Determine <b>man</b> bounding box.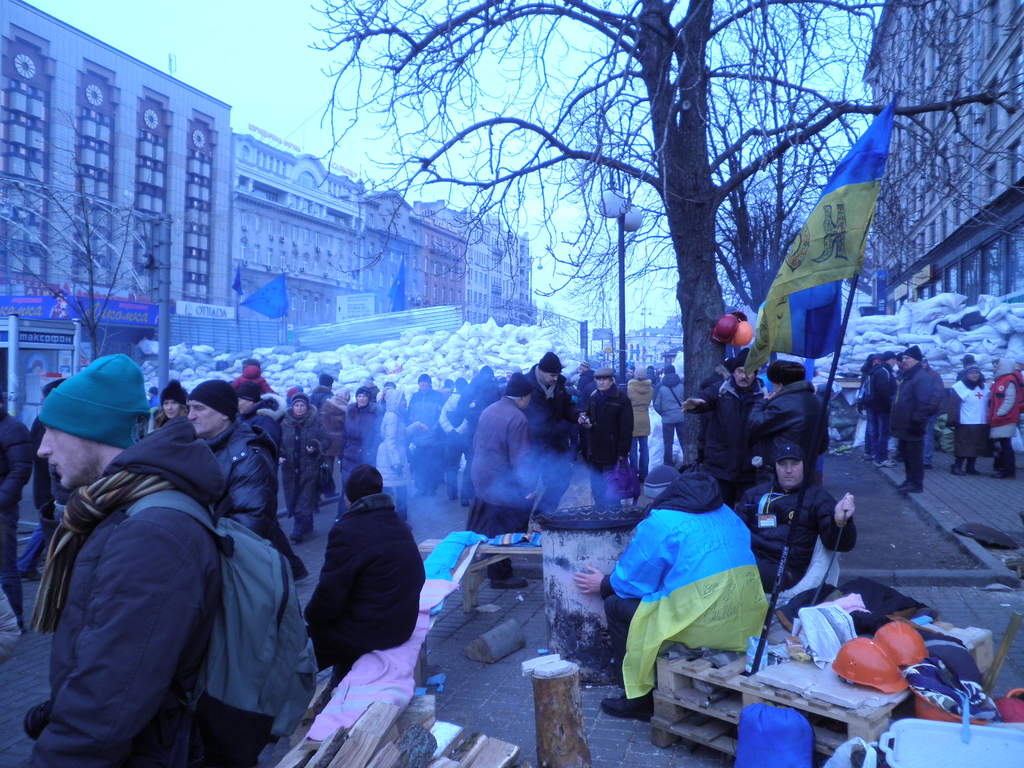
Determined: select_region(892, 348, 945, 497).
